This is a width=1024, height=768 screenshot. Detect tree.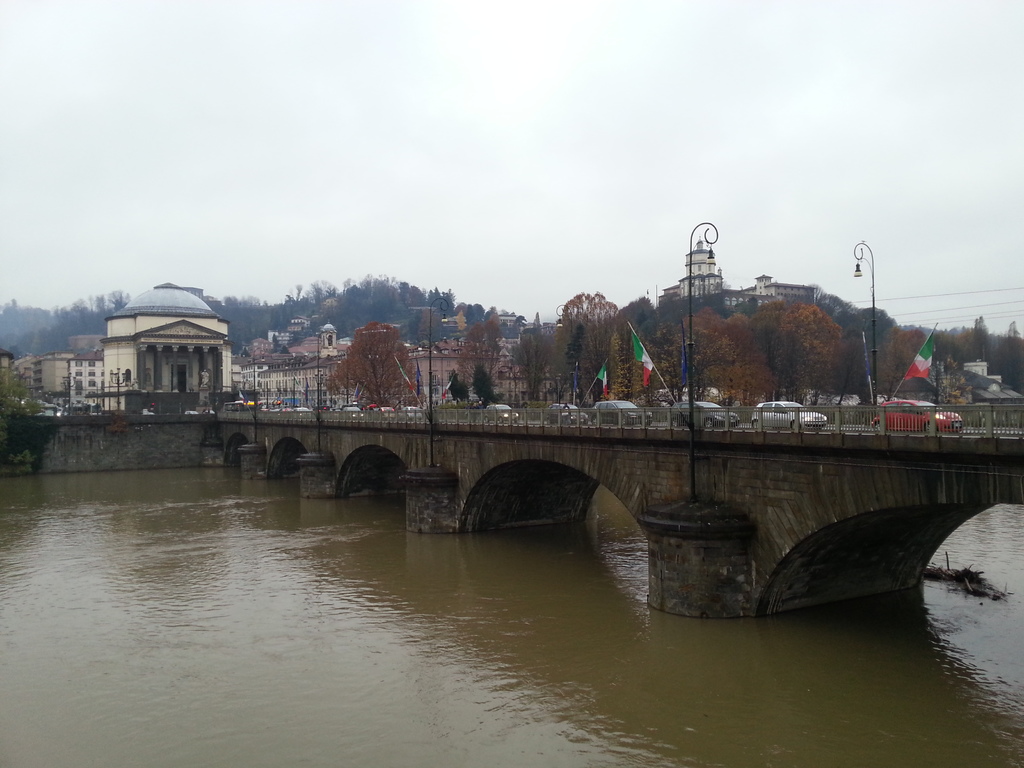
616:295:656:329.
